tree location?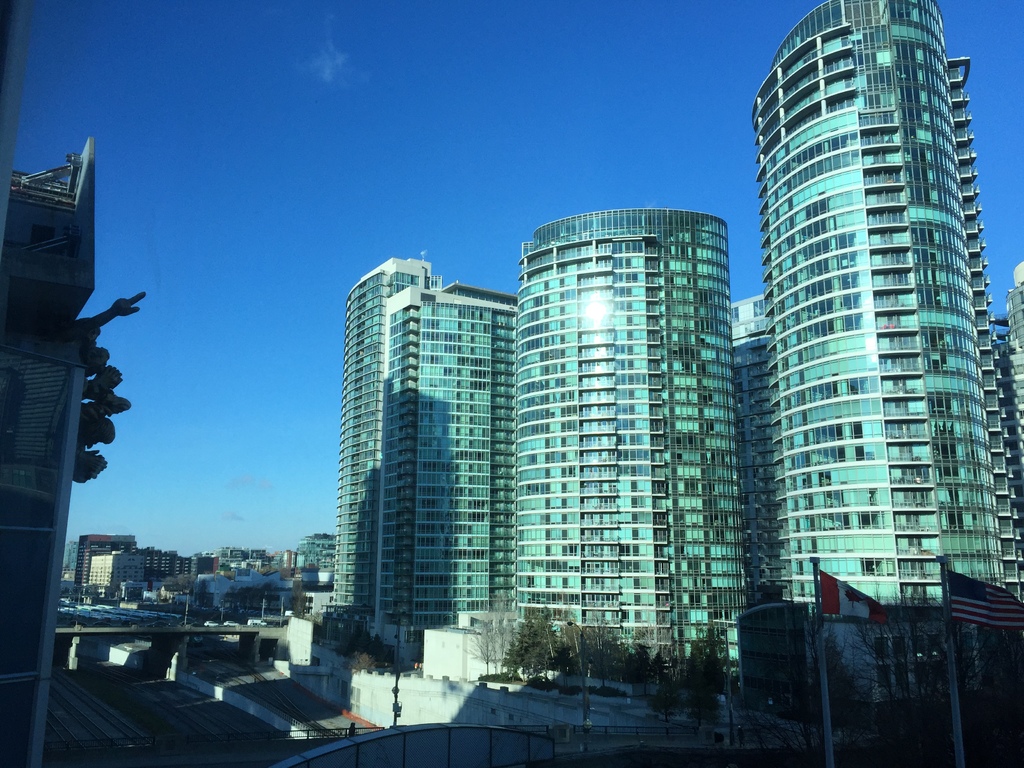
crop(221, 580, 268, 614)
